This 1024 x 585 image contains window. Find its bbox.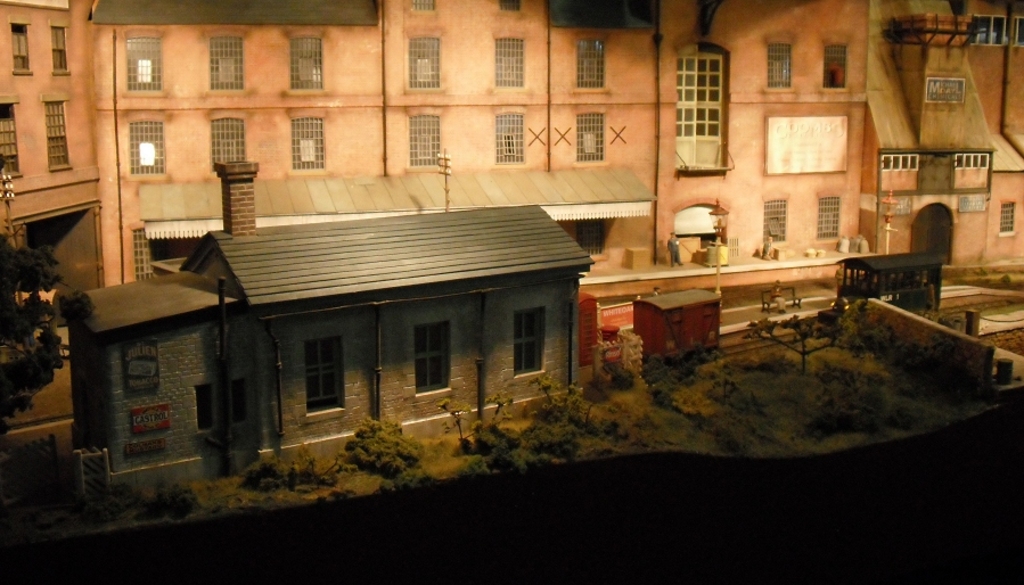
Rect(498, 110, 522, 162).
